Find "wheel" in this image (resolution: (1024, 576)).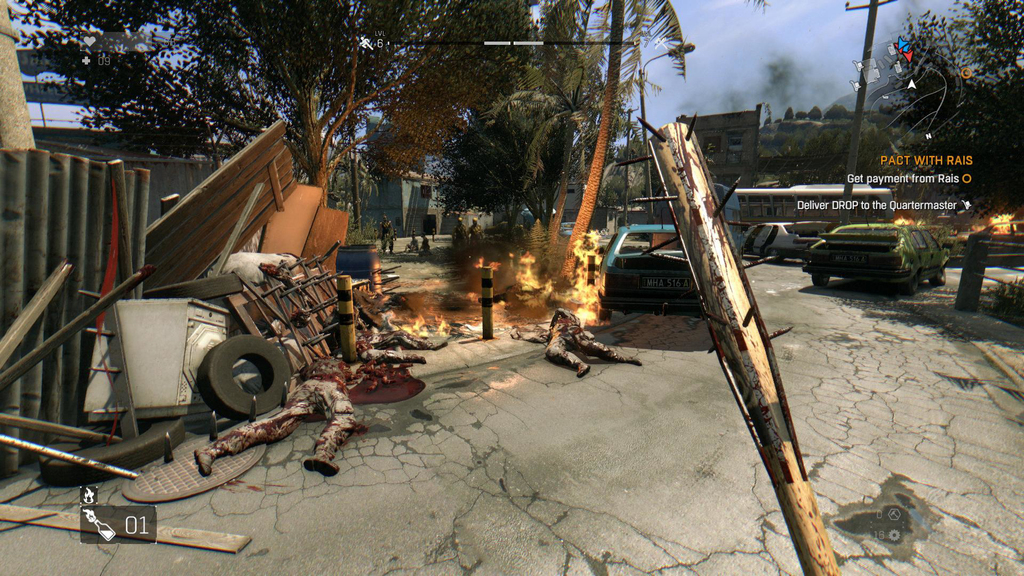
[934,273,946,284].
